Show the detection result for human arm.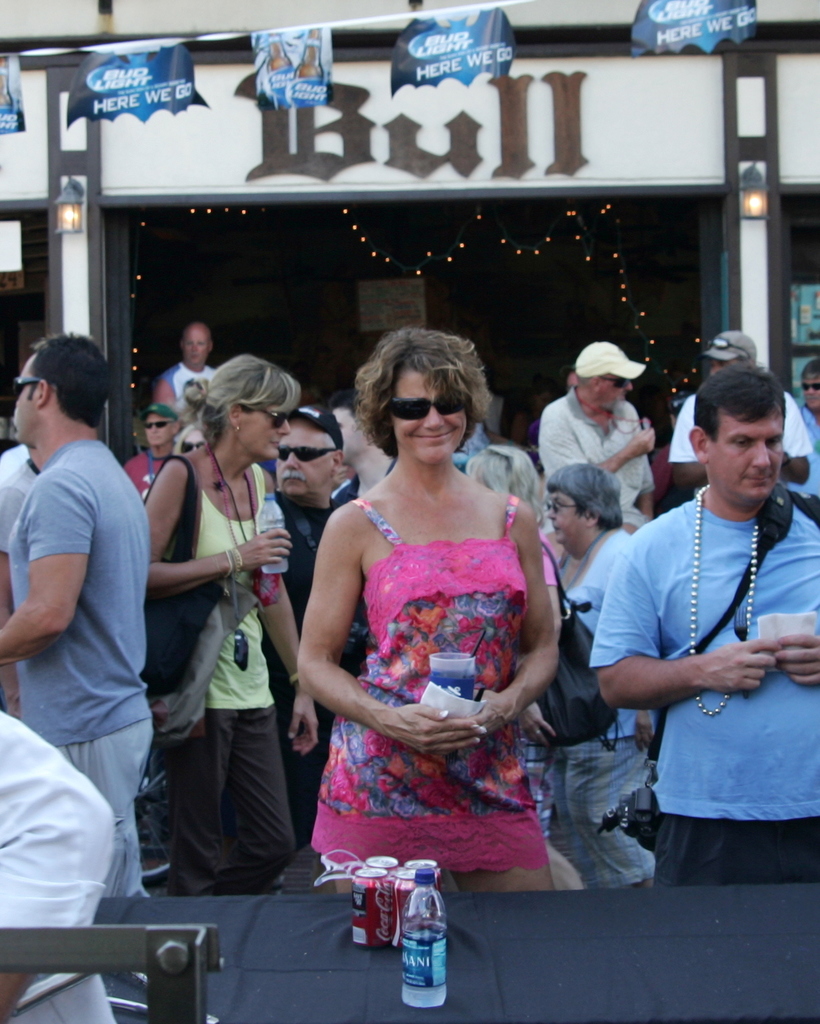
left=510, top=710, right=560, bottom=759.
